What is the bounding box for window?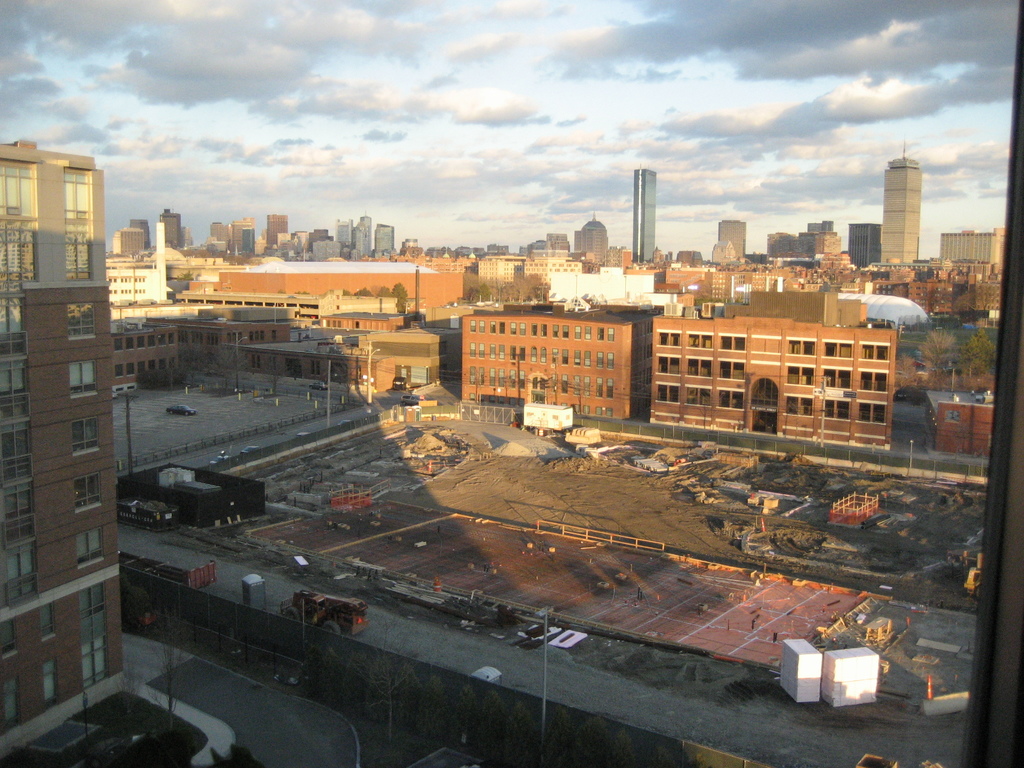
[0, 161, 44, 237].
